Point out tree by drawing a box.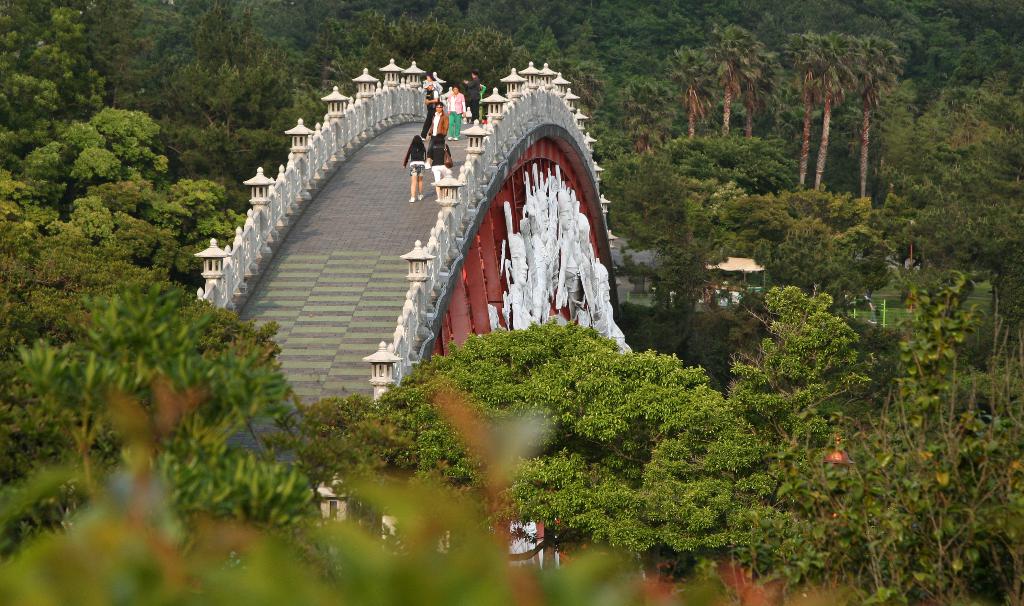
box=[0, 100, 252, 273].
